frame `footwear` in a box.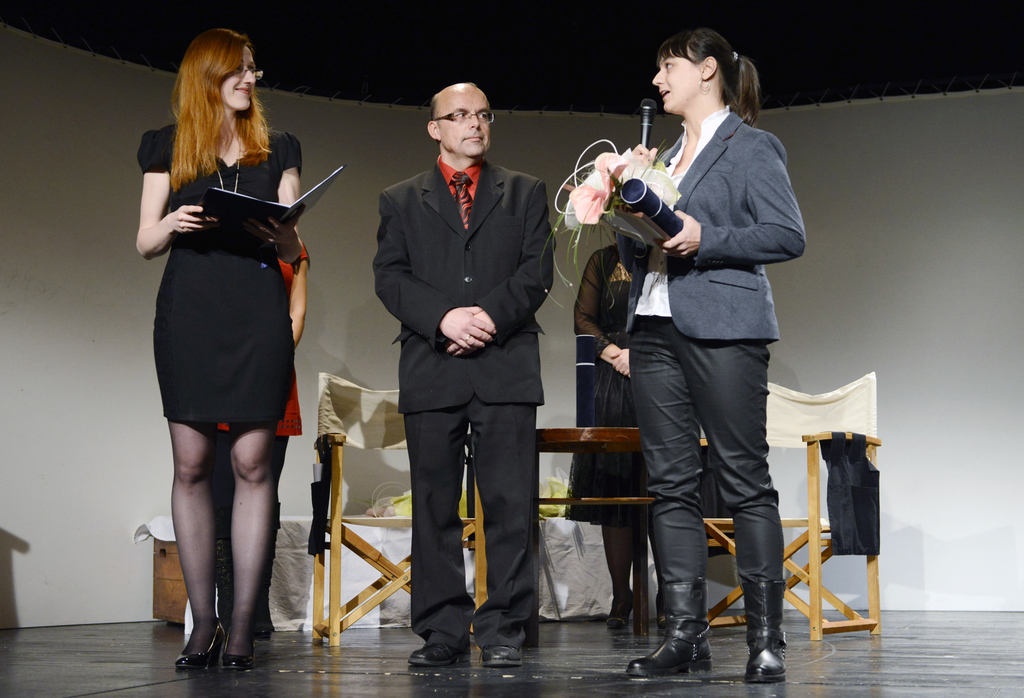
locate(170, 617, 227, 668).
